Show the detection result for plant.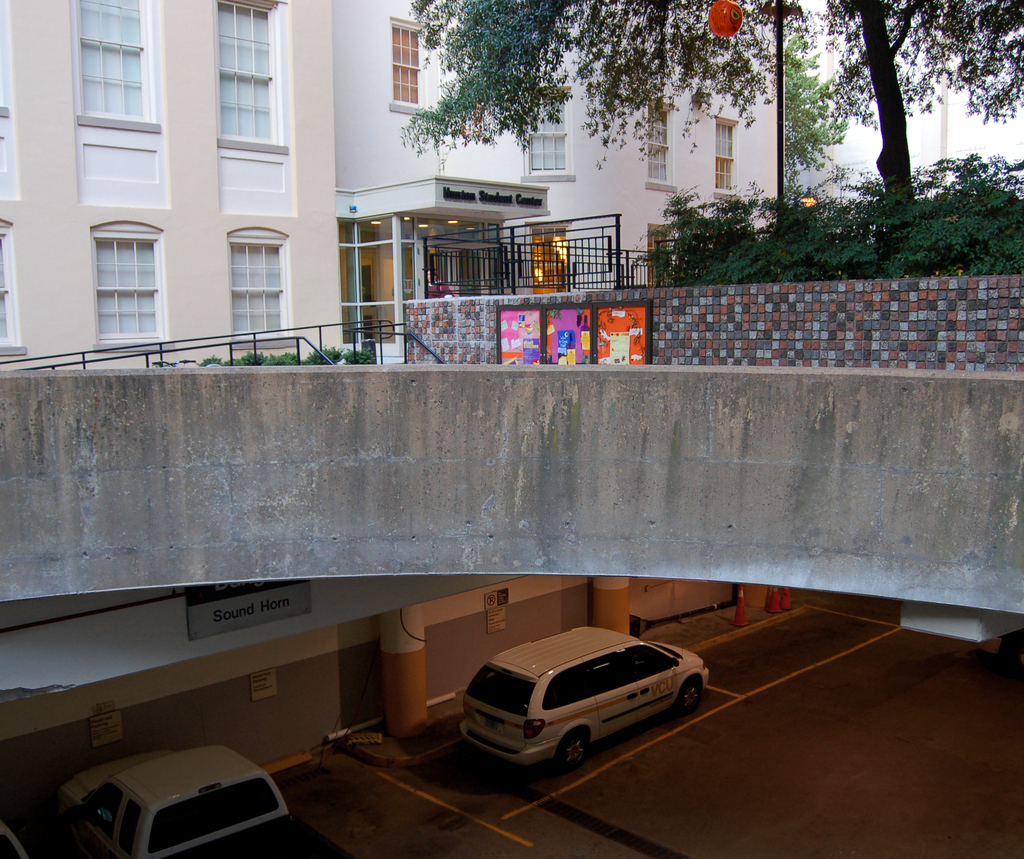
pyautogui.locateOnScreen(639, 185, 739, 285).
